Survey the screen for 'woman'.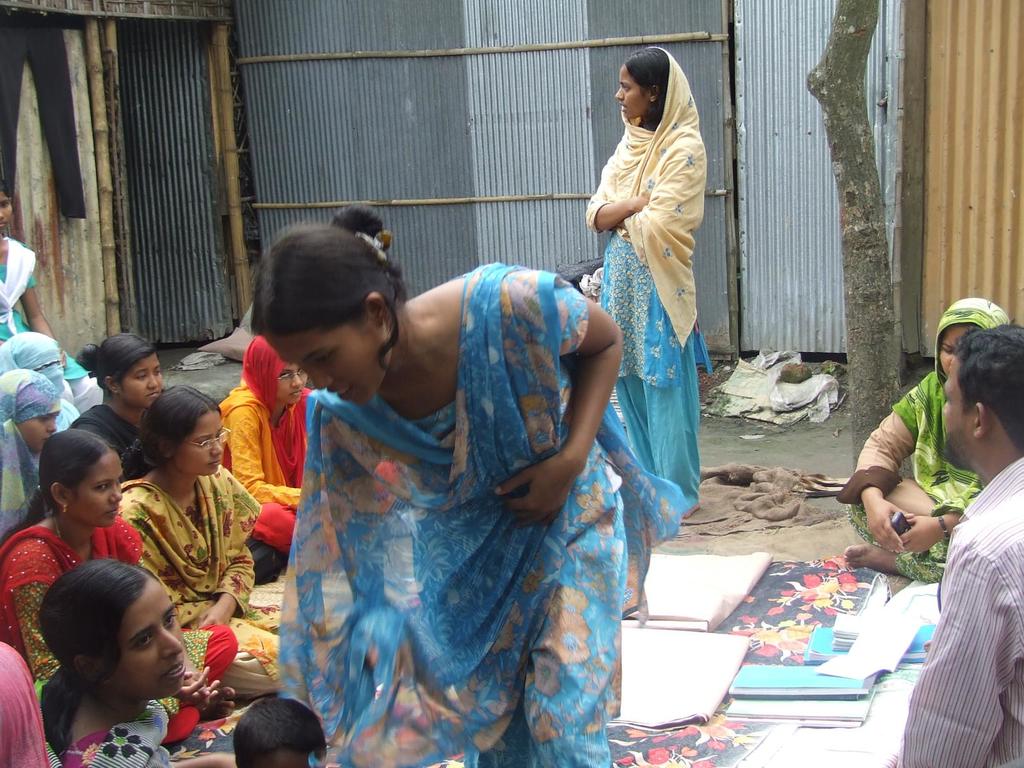
Survey found: (left=211, top=330, right=316, bottom=584).
